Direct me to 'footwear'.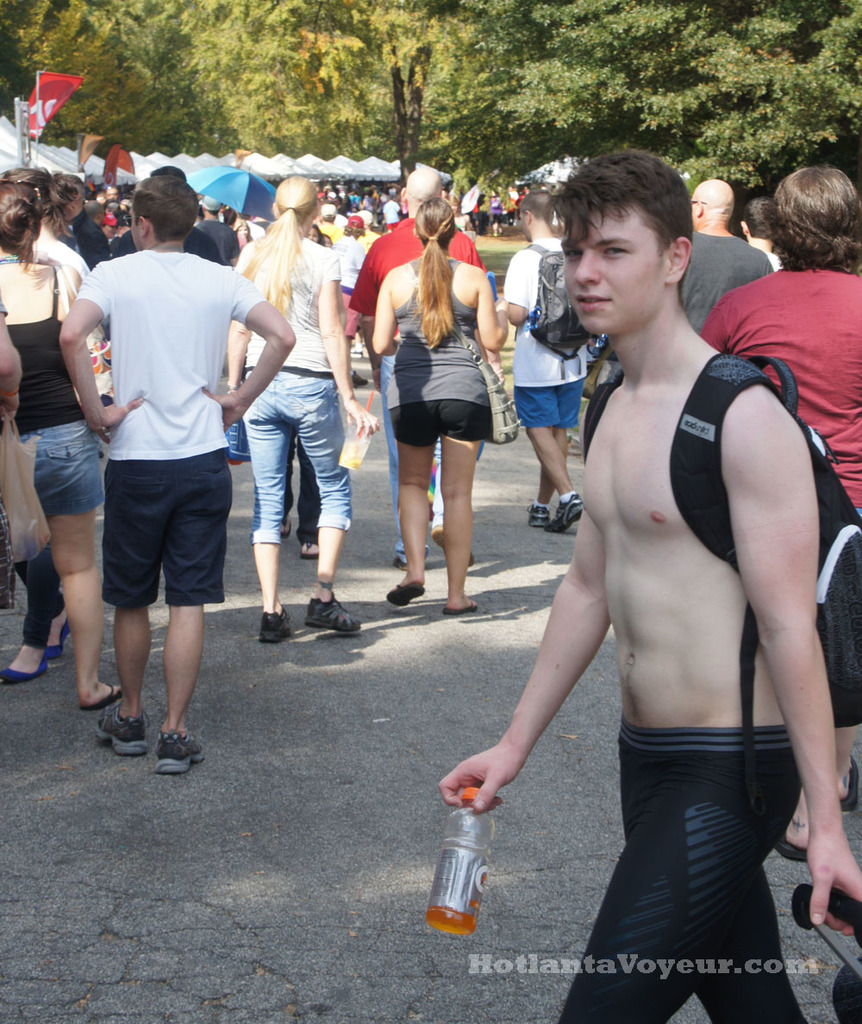
Direction: box=[397, 546, 422, 573].
